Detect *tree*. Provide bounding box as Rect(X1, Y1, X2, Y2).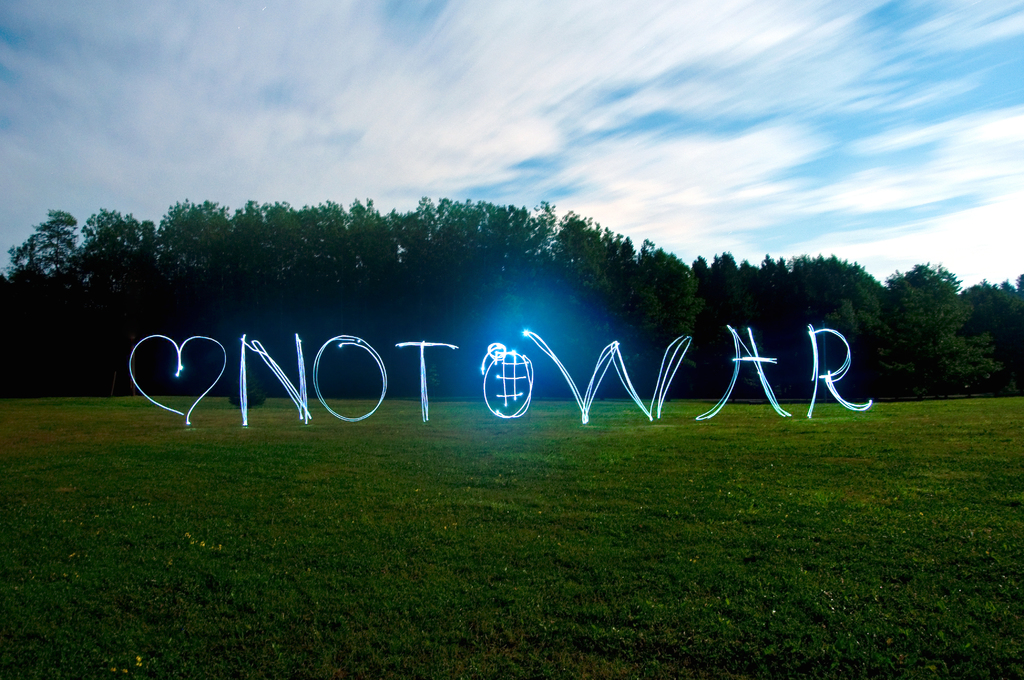
Rect(889, 252, 998, 398).
